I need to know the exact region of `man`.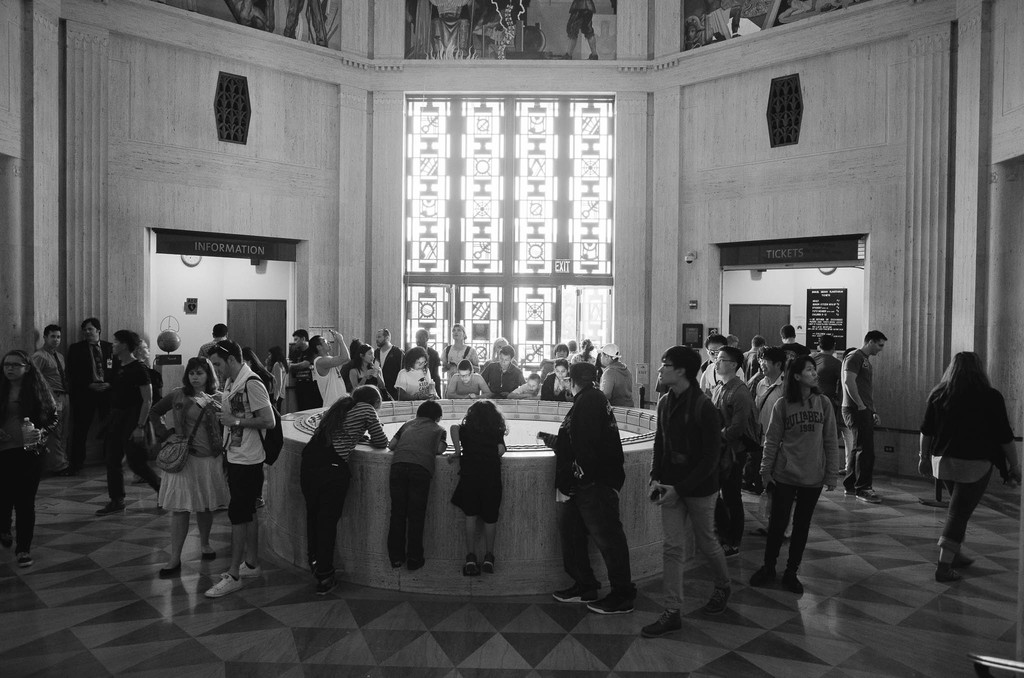
Region: {"left": 551, "top": 361, "right": 639, "bottom": 615}.
